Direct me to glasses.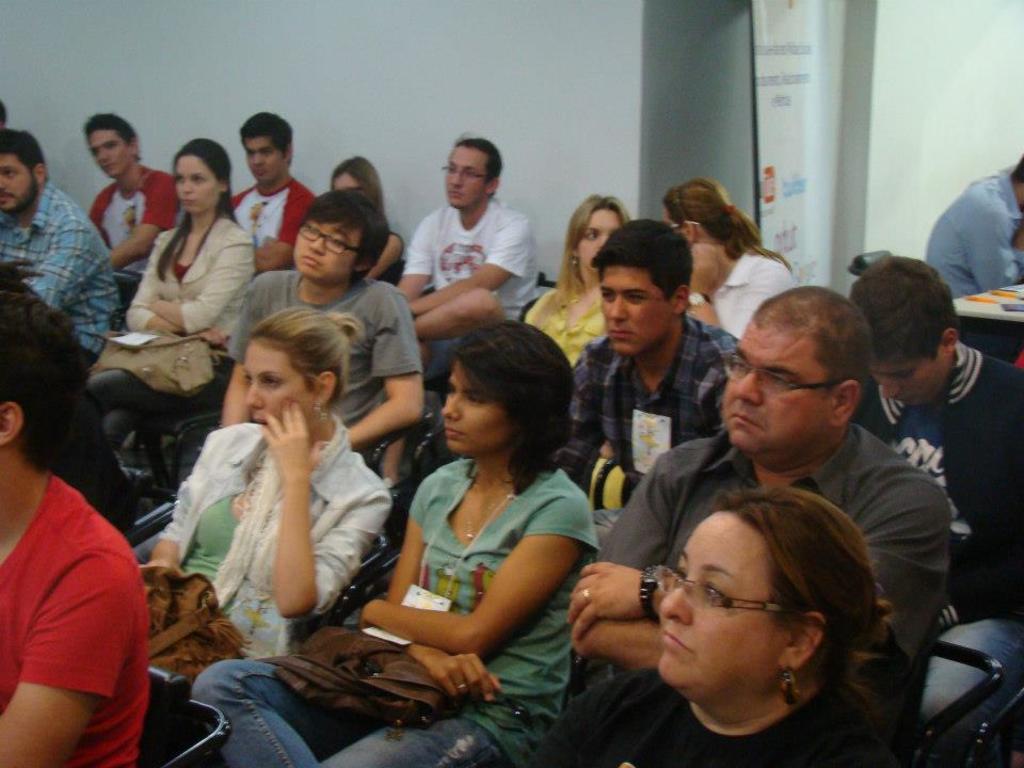
Direction: box=[431, 167, 503, 189].
